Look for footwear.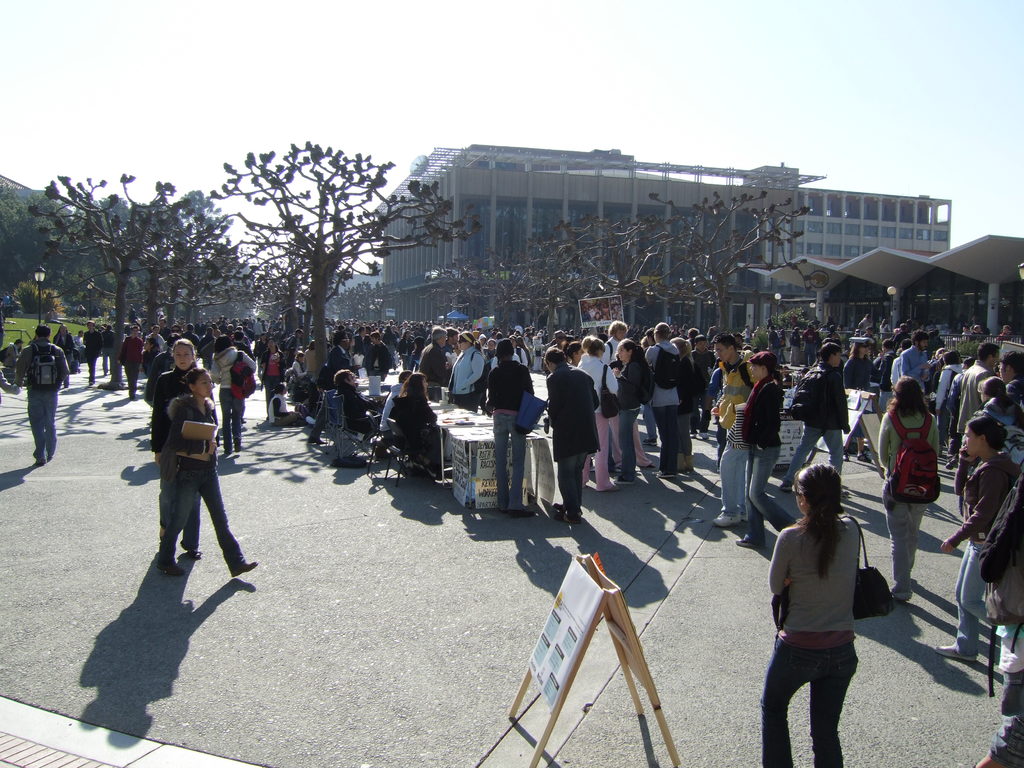
Found: 840/452/848/462.
